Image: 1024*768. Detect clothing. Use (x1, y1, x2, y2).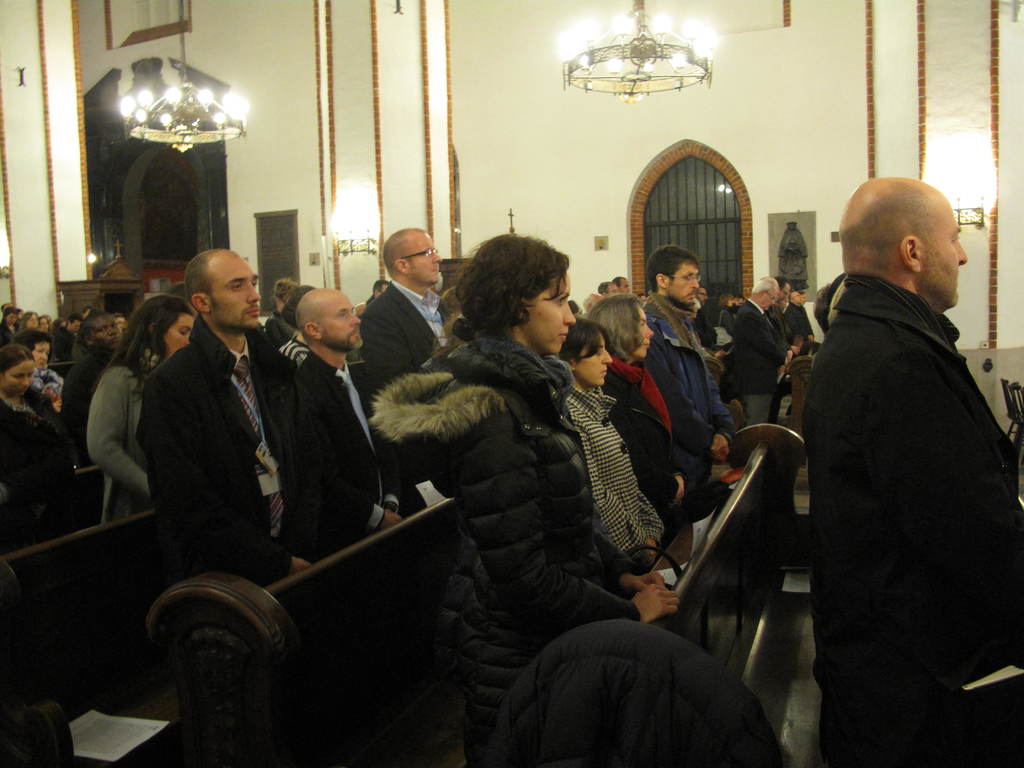
(604, 351, 691, 522).
